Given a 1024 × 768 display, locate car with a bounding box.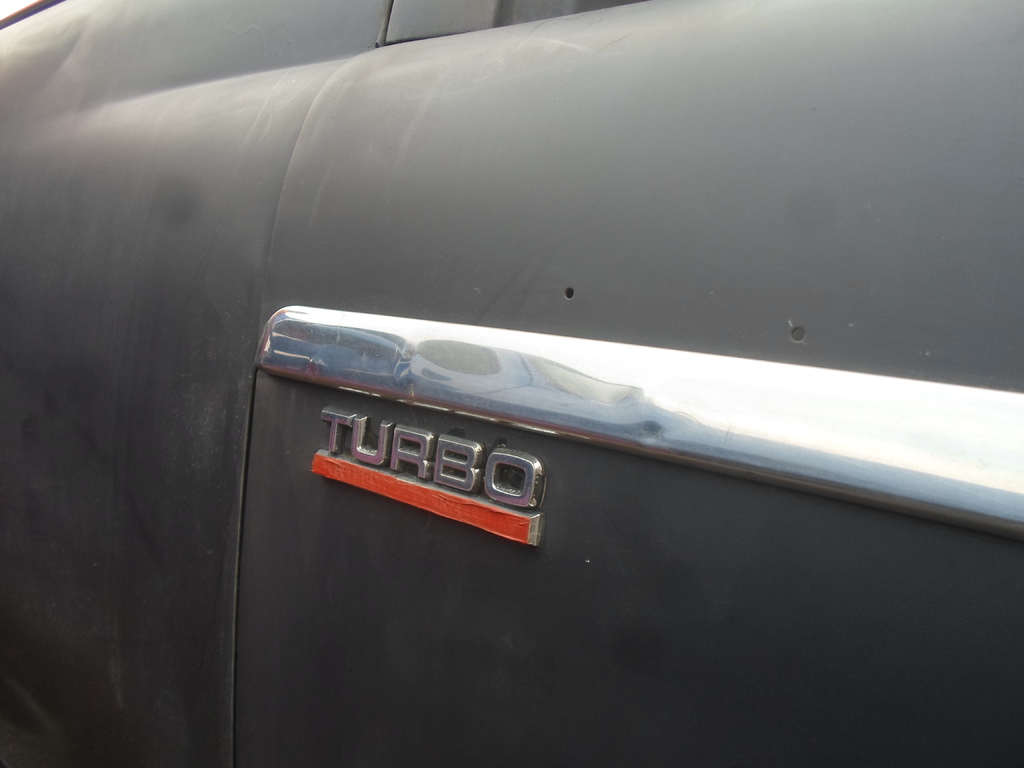
Located: x1=0, y1=0, x2=1023, y2=767.
